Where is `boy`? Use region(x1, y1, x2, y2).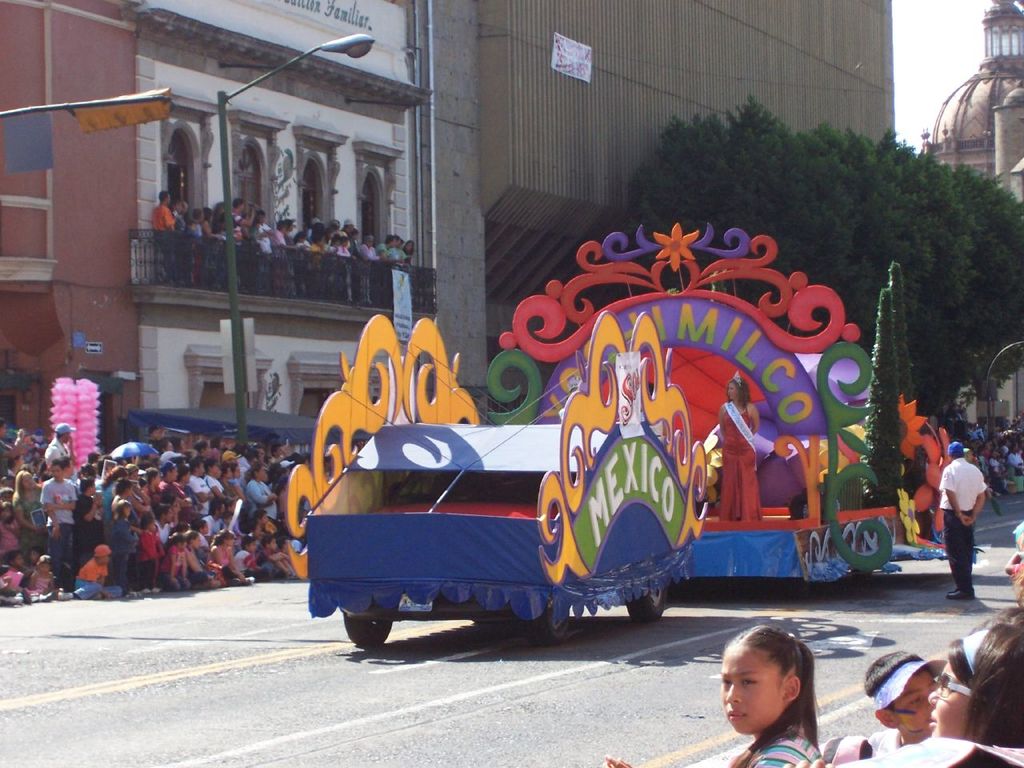
region(58, 542, 121, 598).
